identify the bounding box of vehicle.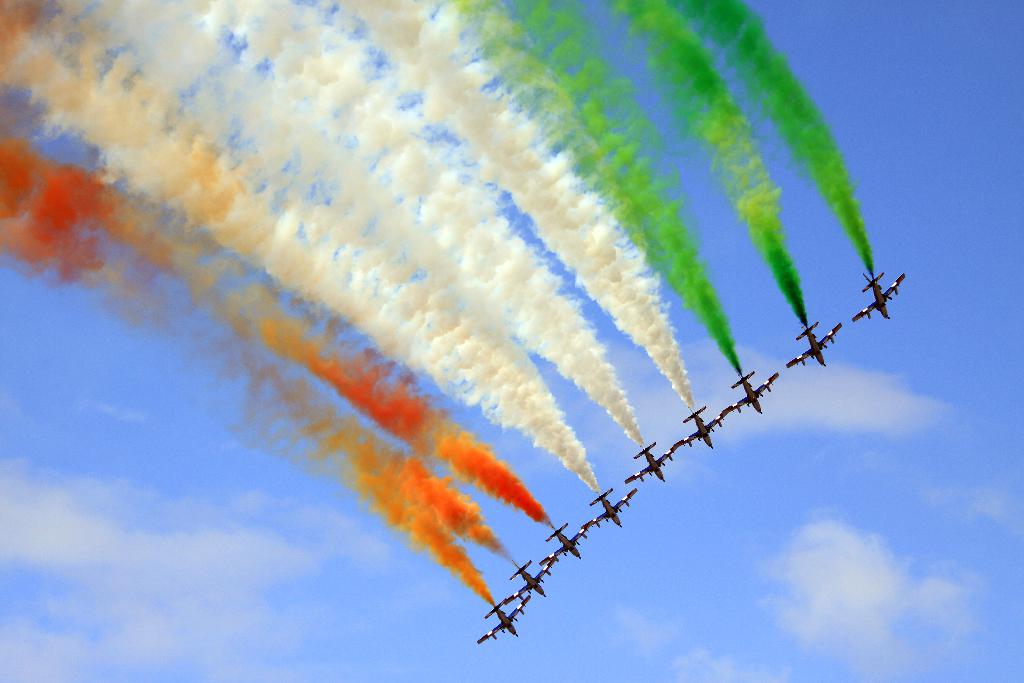
{"left": 729, "top": 372, "right": 781, "bottom": 415}.
